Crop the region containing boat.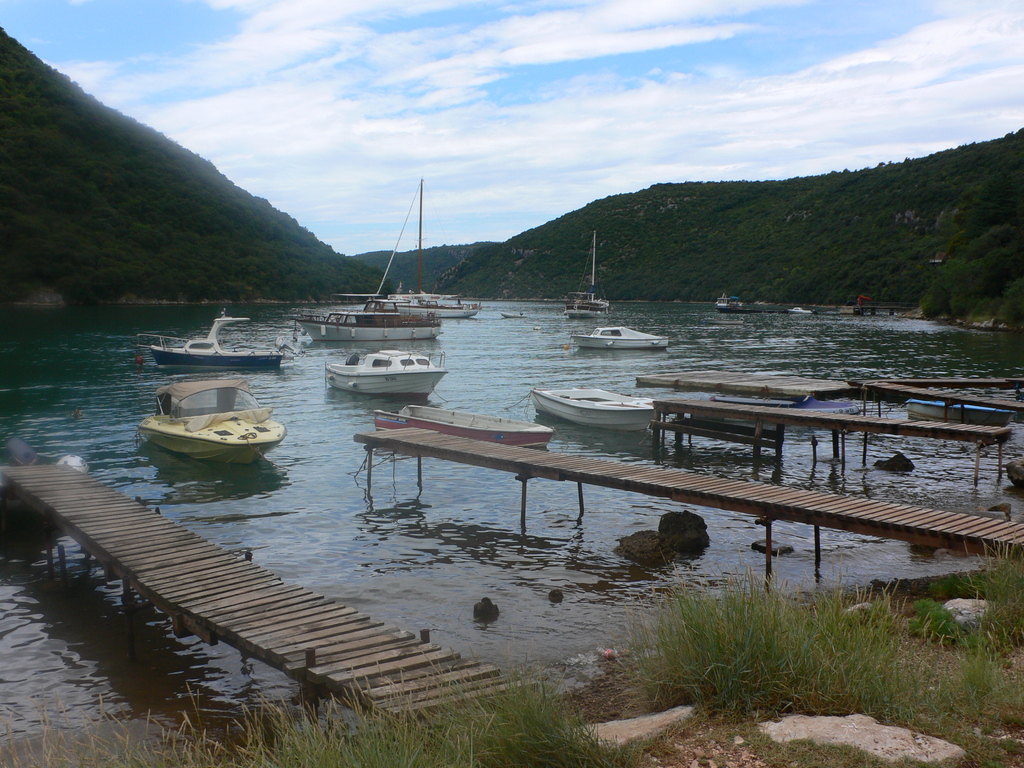
Crop region: 135,307,308,376.
